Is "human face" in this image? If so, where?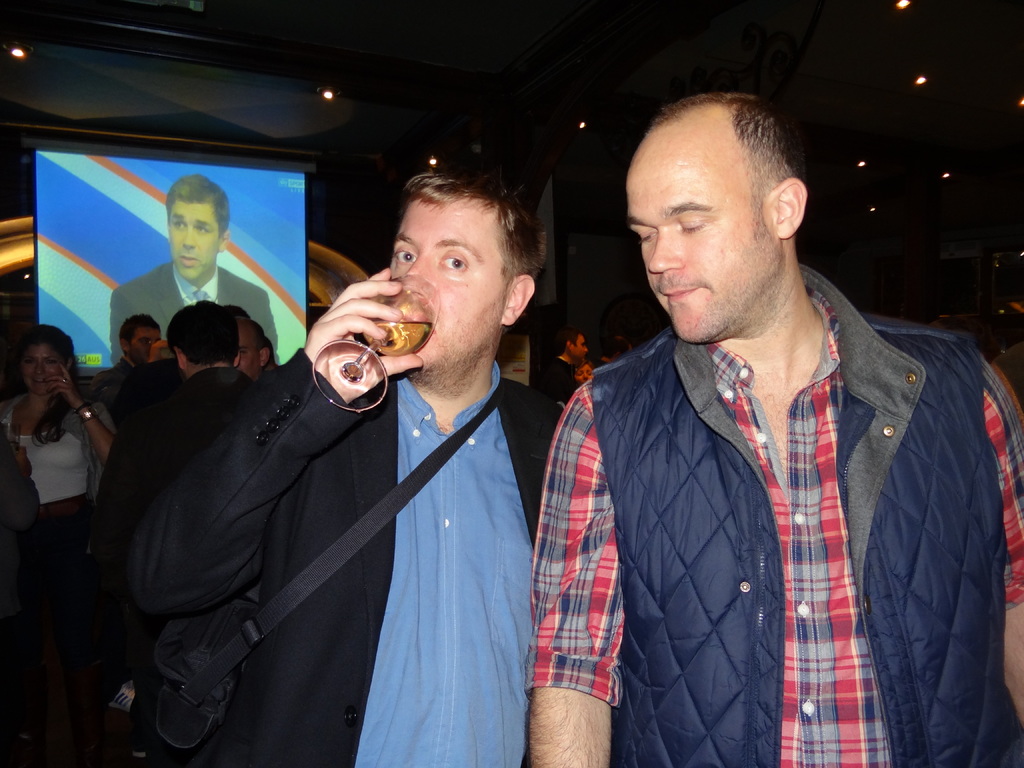
Yes, at 168 204 218 278.
